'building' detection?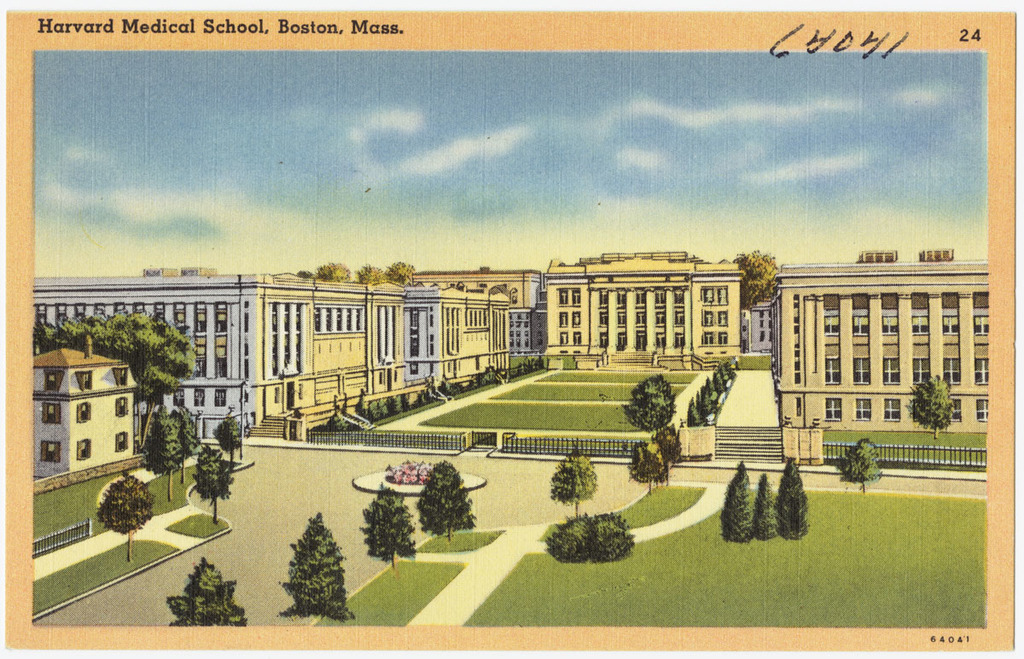
778/257/995/470
